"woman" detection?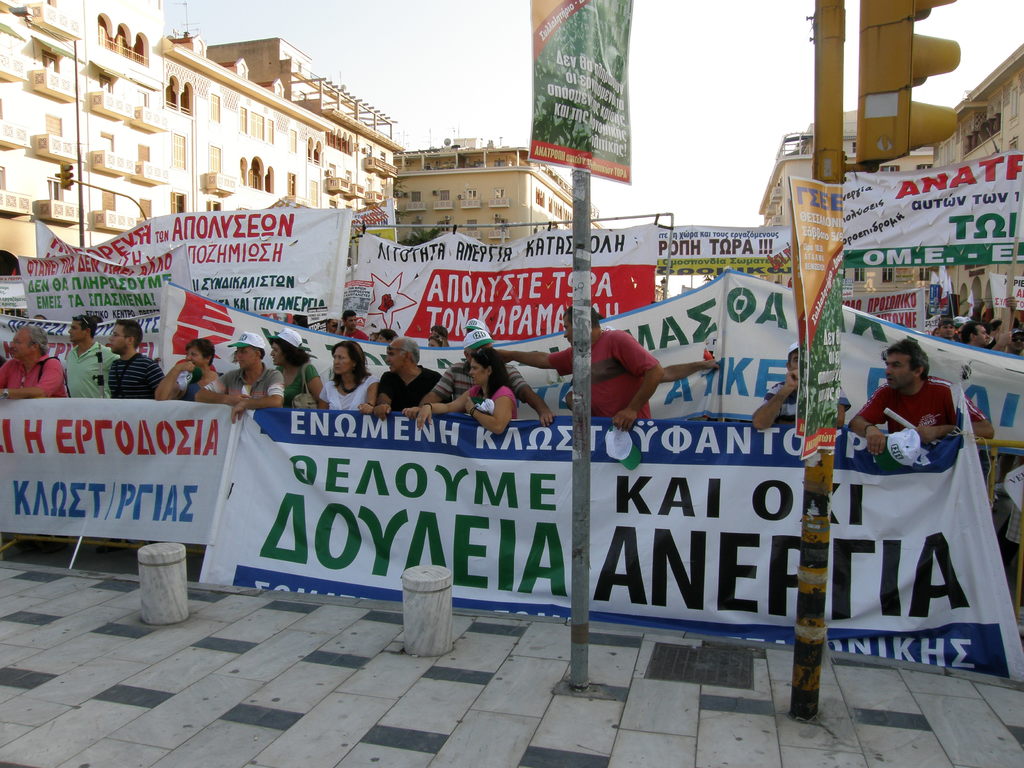
<region>161, 347, 228, 409</region>
